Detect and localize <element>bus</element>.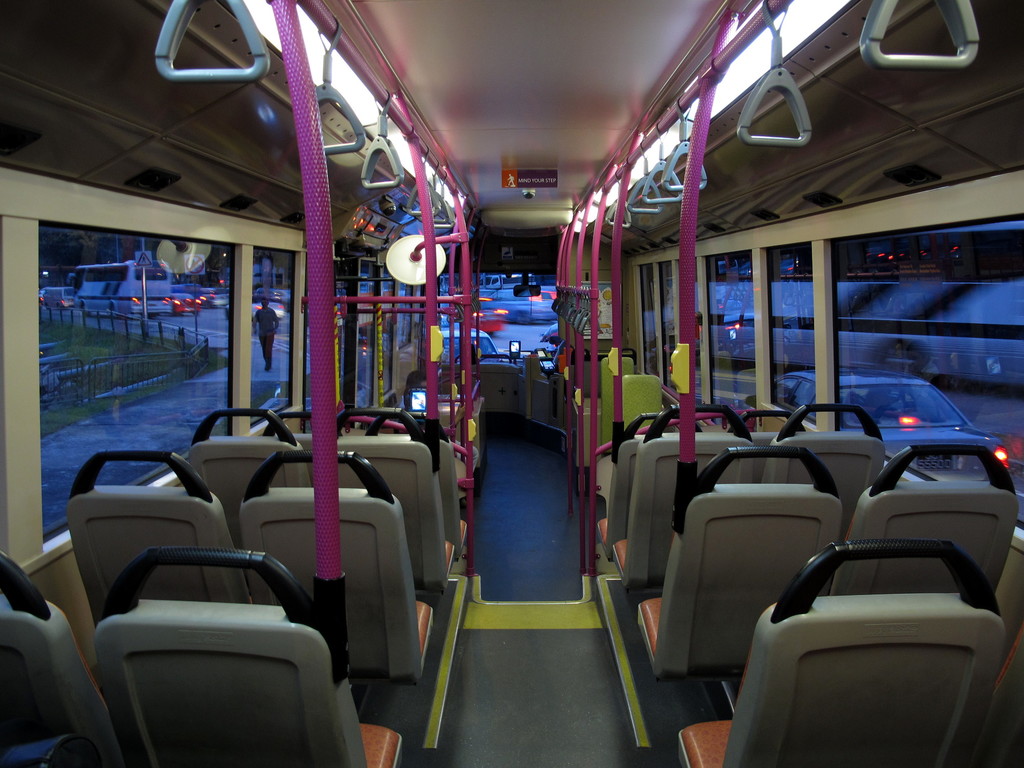
Localized at bbox(0, 1, 1023, 767).
